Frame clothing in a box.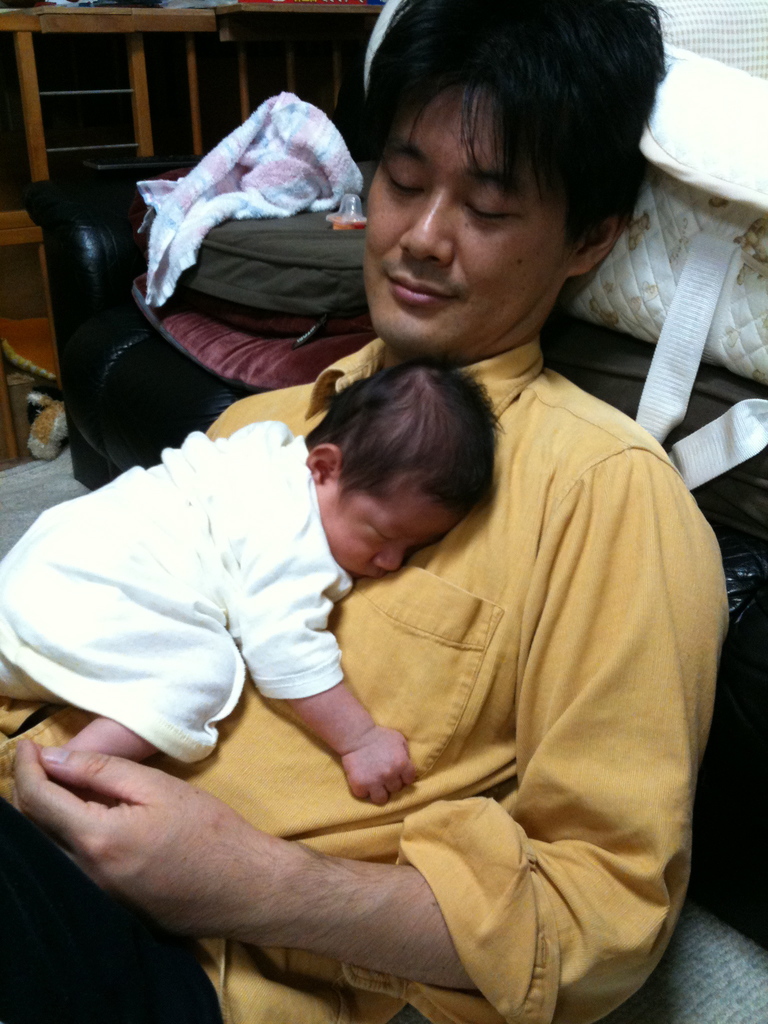
(0, 335, 754, 1023).
